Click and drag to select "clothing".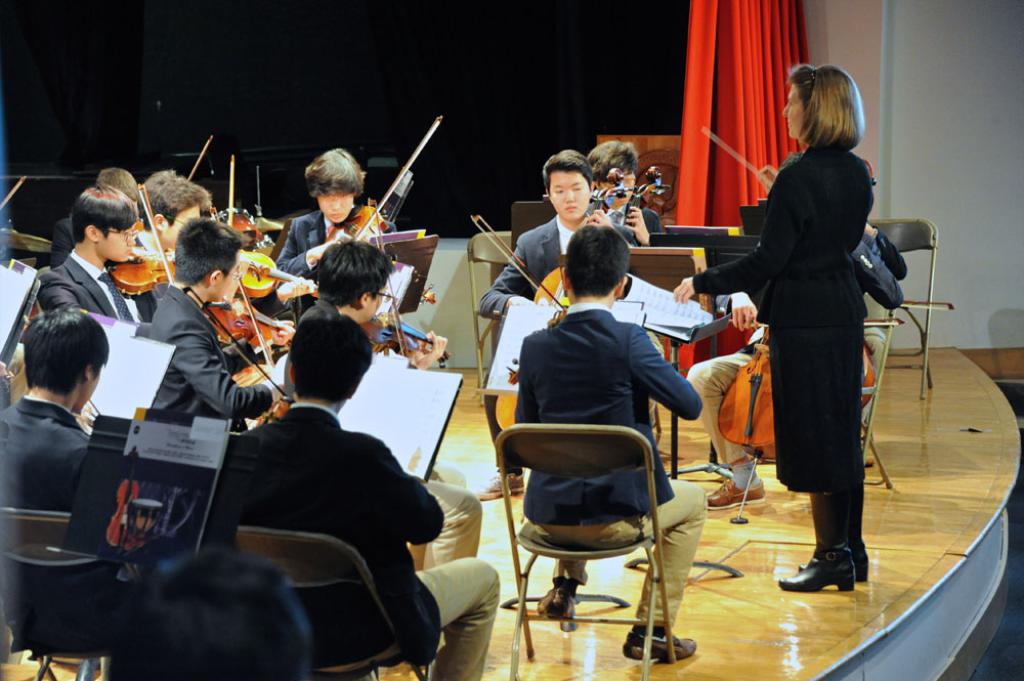
Selection: {"x1": 518, "y1": 295, "x2": 702, "y2": 622}.
